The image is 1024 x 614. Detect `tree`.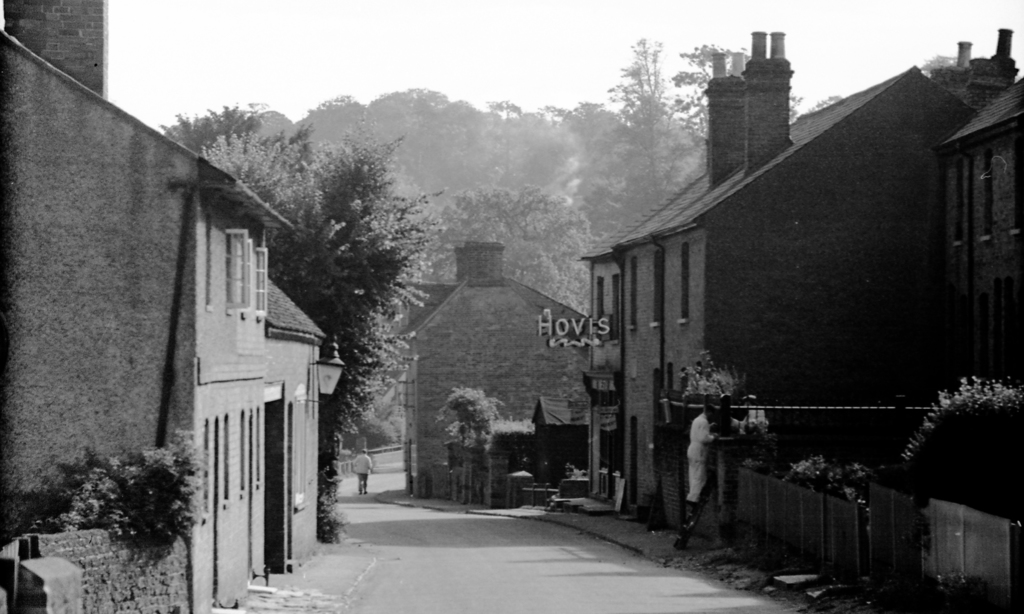
Detection: <box>195,126,447,538</box>.
